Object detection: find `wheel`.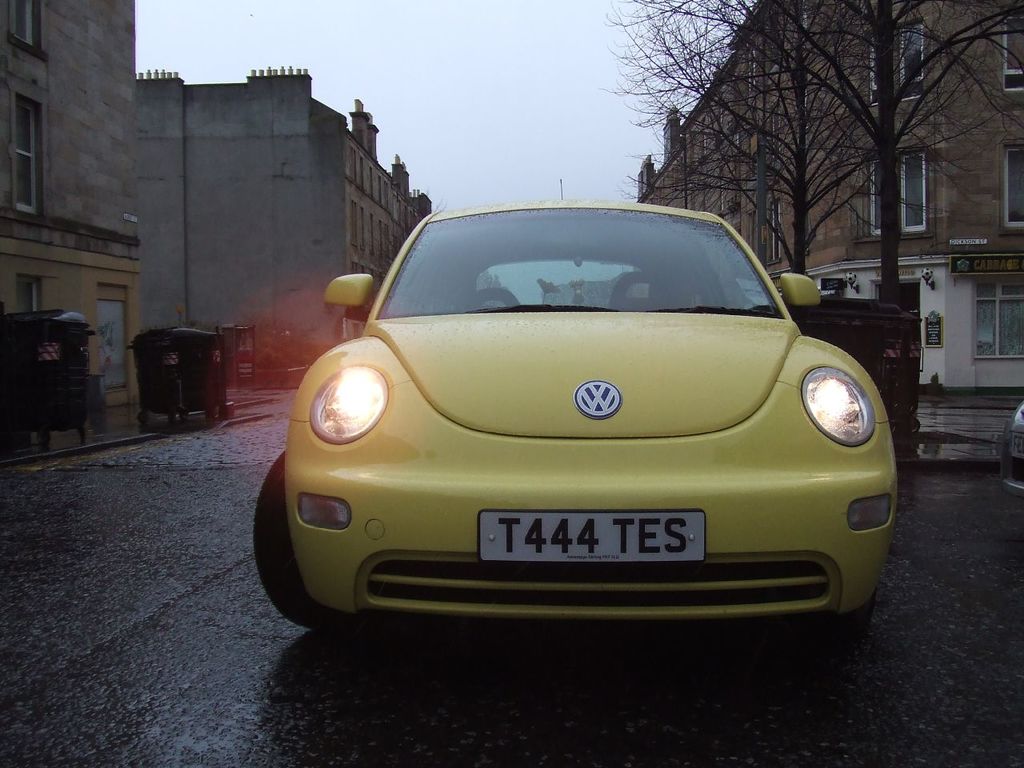
bbox(794, 599, 877, 654).
